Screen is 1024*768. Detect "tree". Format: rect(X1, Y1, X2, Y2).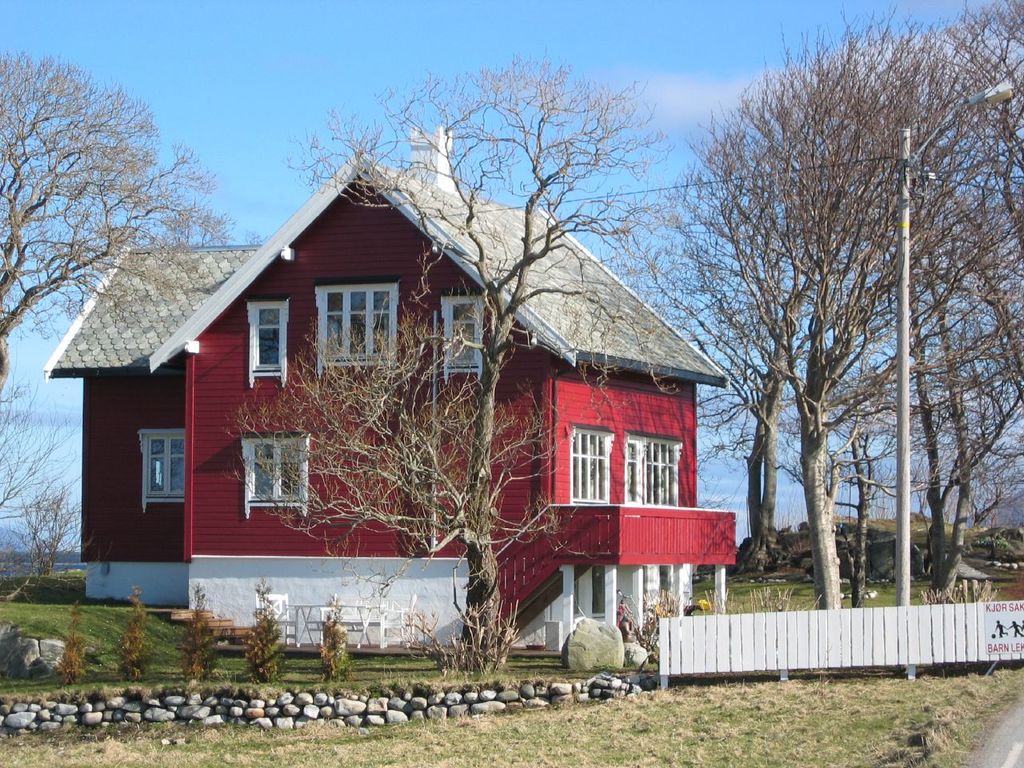
rect(599, 0, 996, 598).
